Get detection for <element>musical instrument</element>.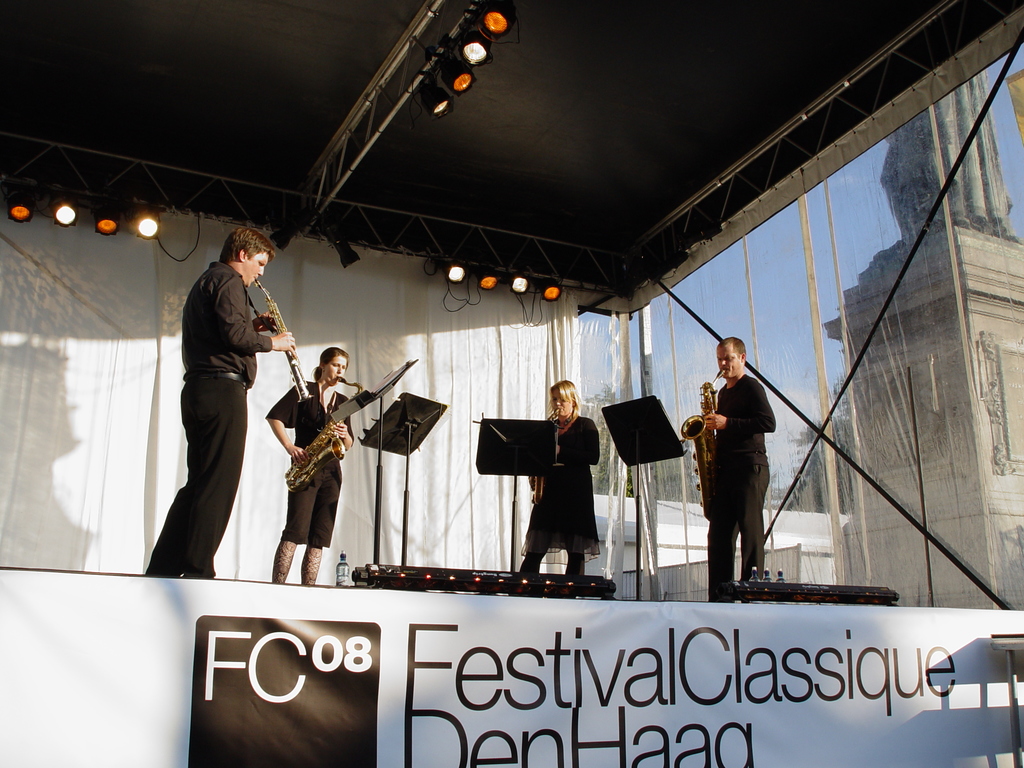
Detection: box(277, 371, 371, 495).
